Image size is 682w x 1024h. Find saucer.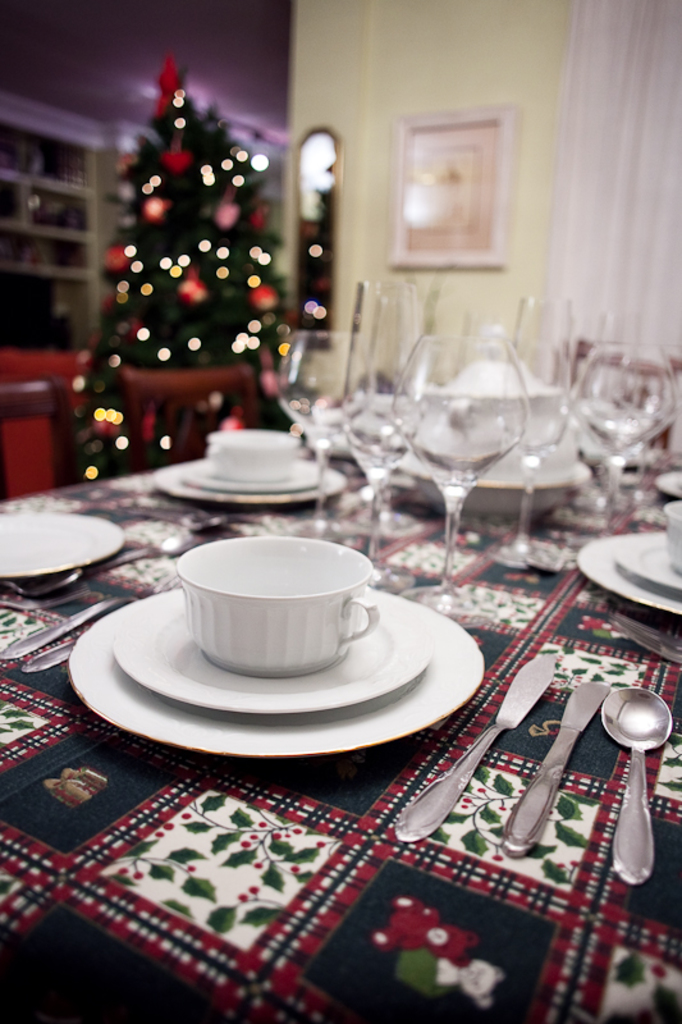
box=[613, 538, 681, 589].
